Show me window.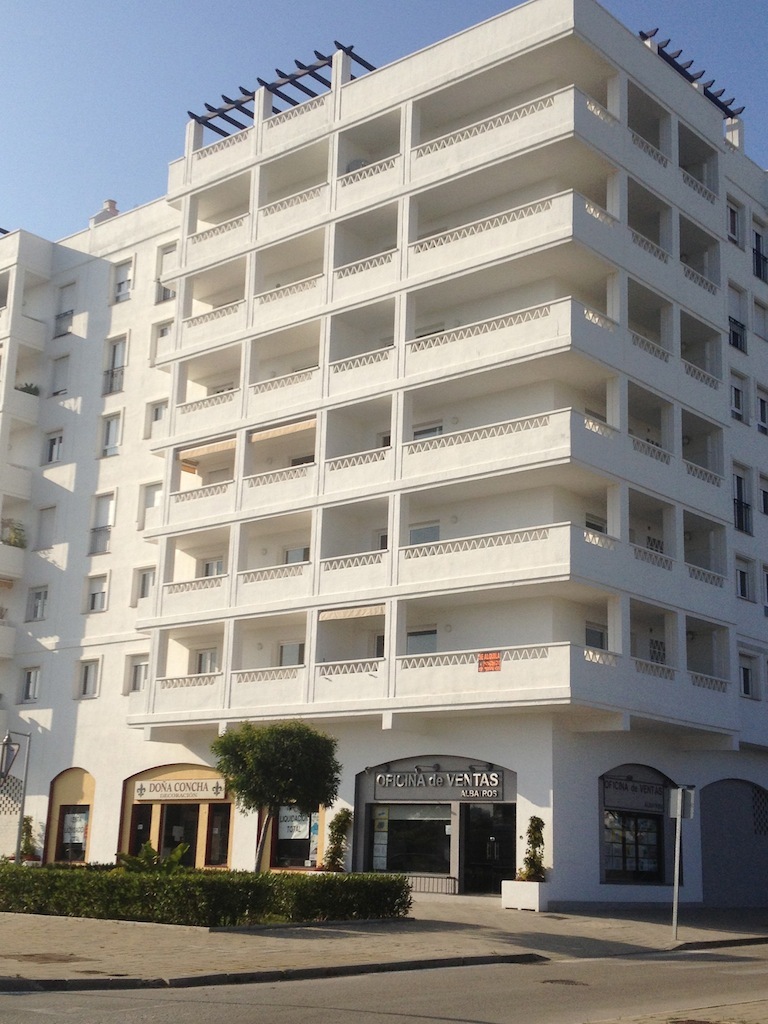
window is here: Rect(32, 424, 68, 472).
